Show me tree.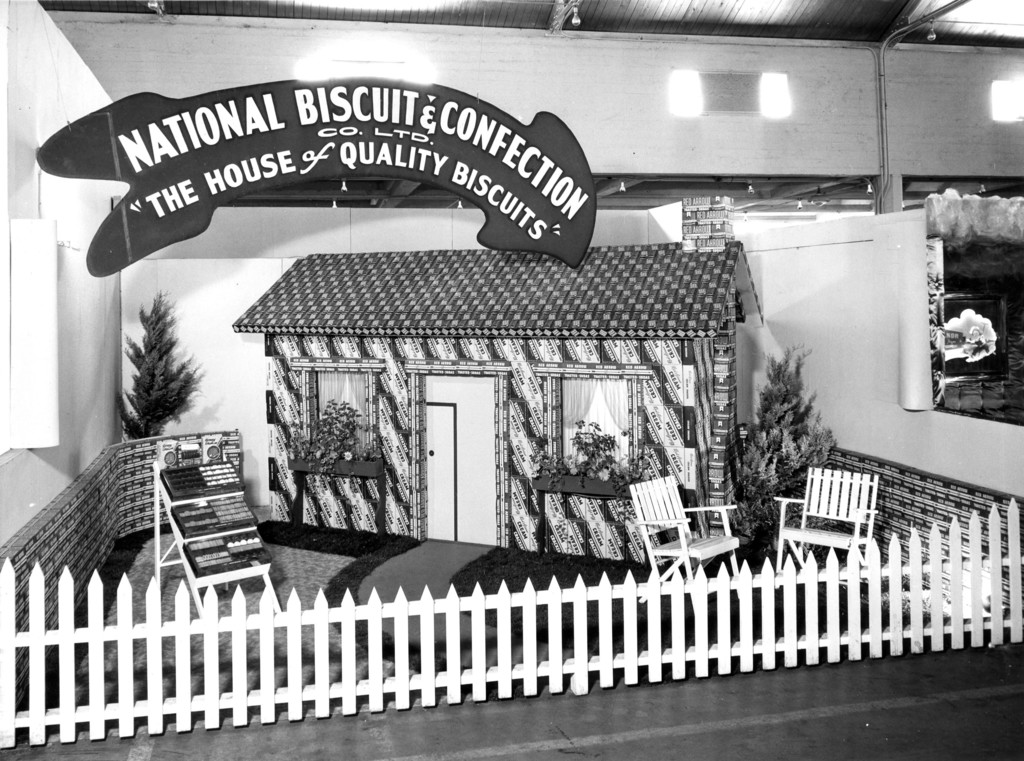
tree is here: bbox=[102, 301, 202, 454].
